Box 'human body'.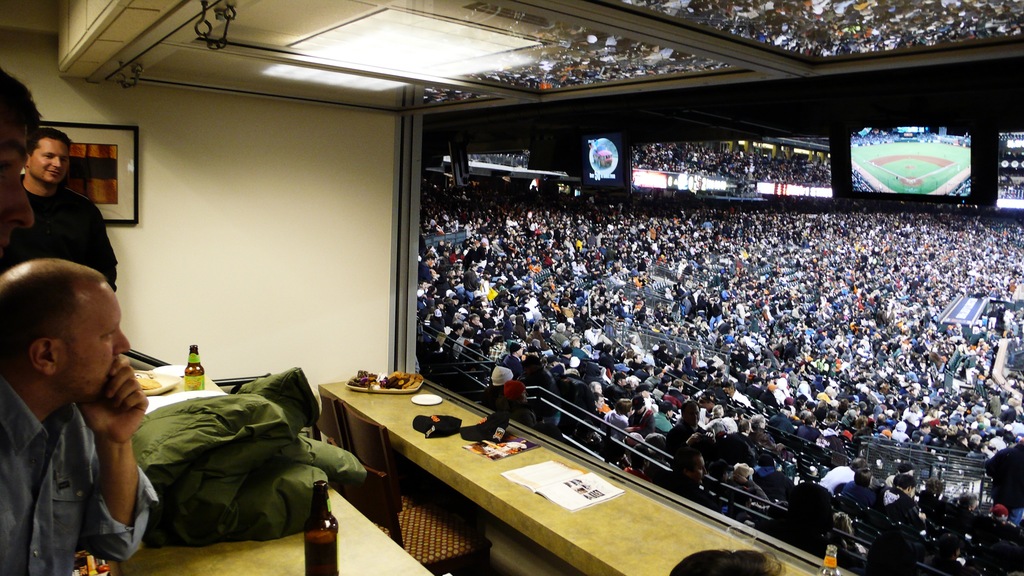
[972,220,991,235].
